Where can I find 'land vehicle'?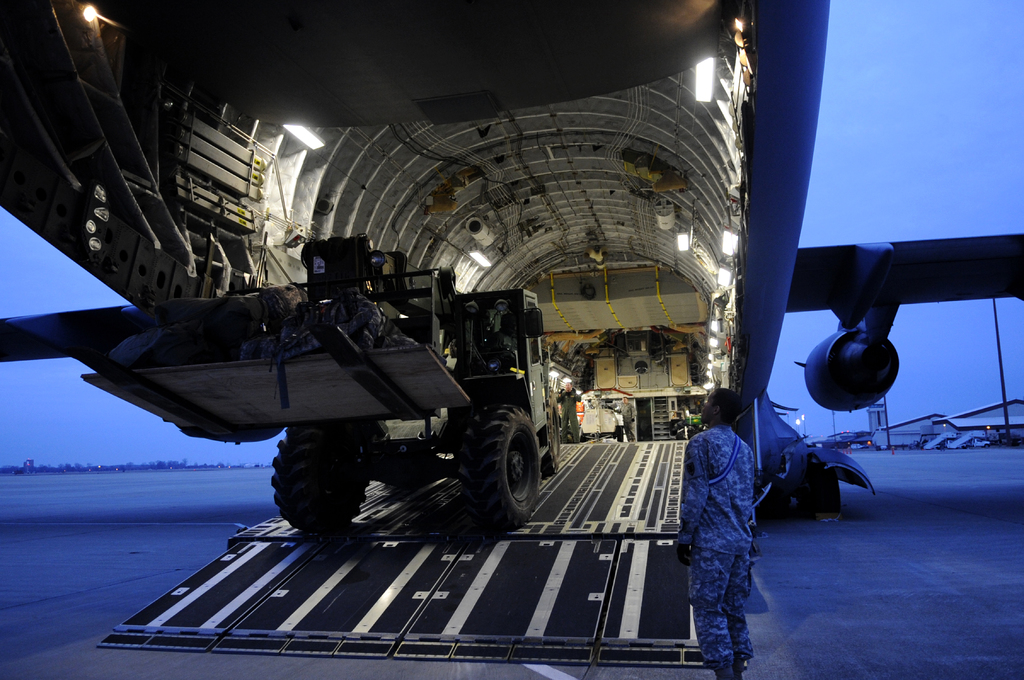
You can find it at l=945, t=429, r=991, b=449.
